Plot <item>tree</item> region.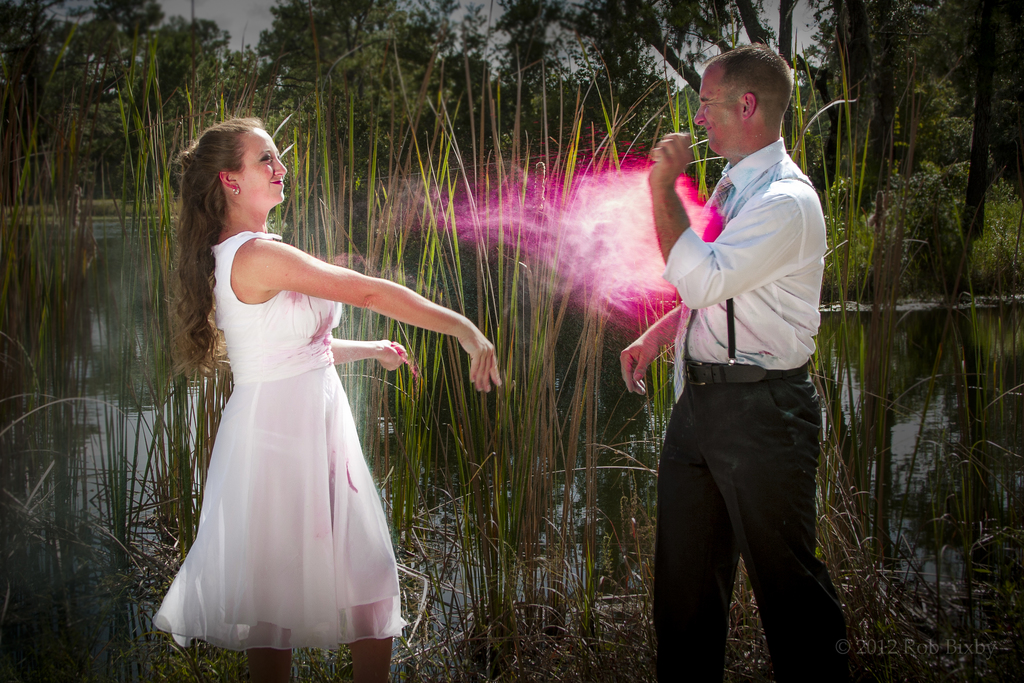
Plotted at (232,0,467,220).
